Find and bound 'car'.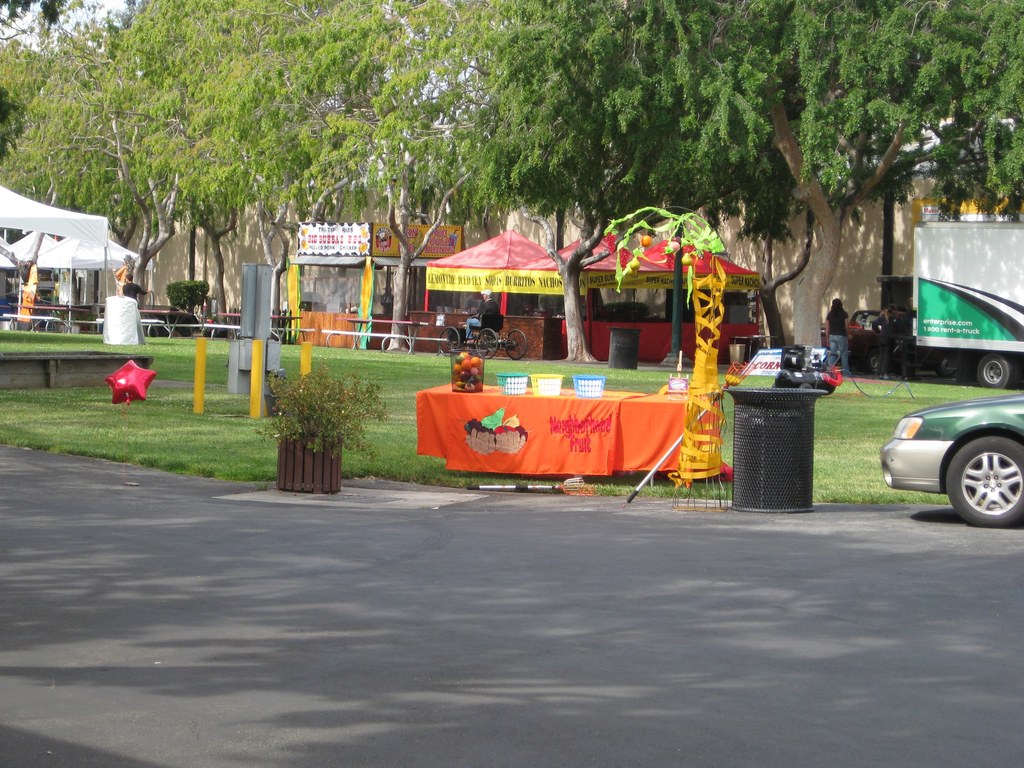
Bound: box(881, 395, 1023, 528).
